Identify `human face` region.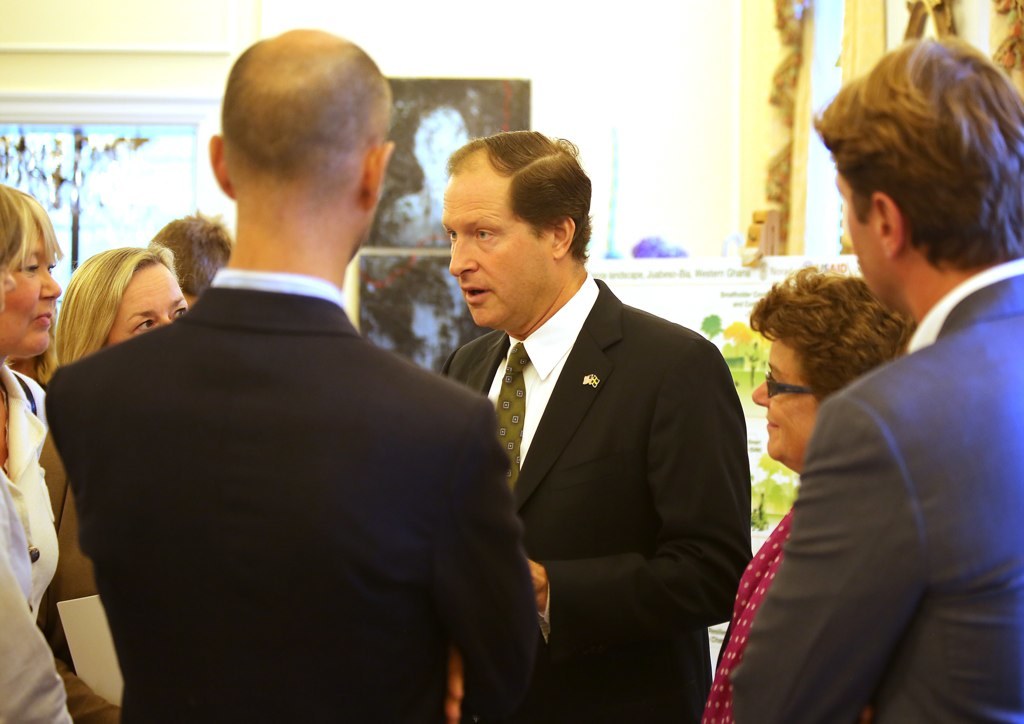
Region: BBox(441, 170, 557, 327).
